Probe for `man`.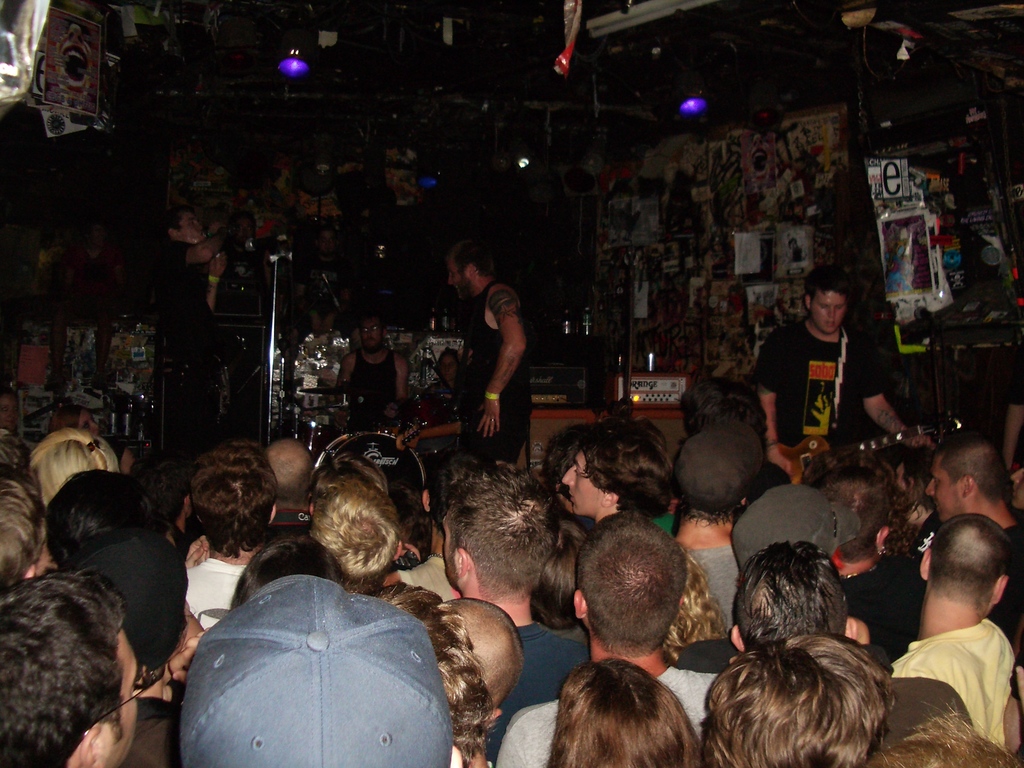
Probe result: pyautogui.locateOnScreen(664, 424, 756, 621).
